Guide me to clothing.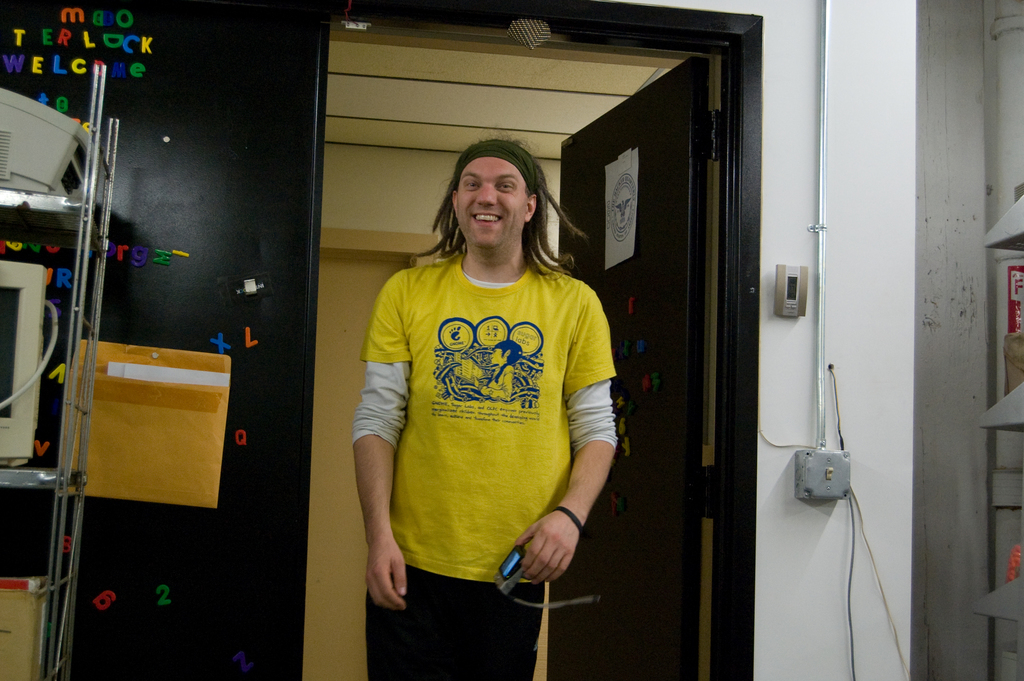
Guidance: [364,234,618,619].
